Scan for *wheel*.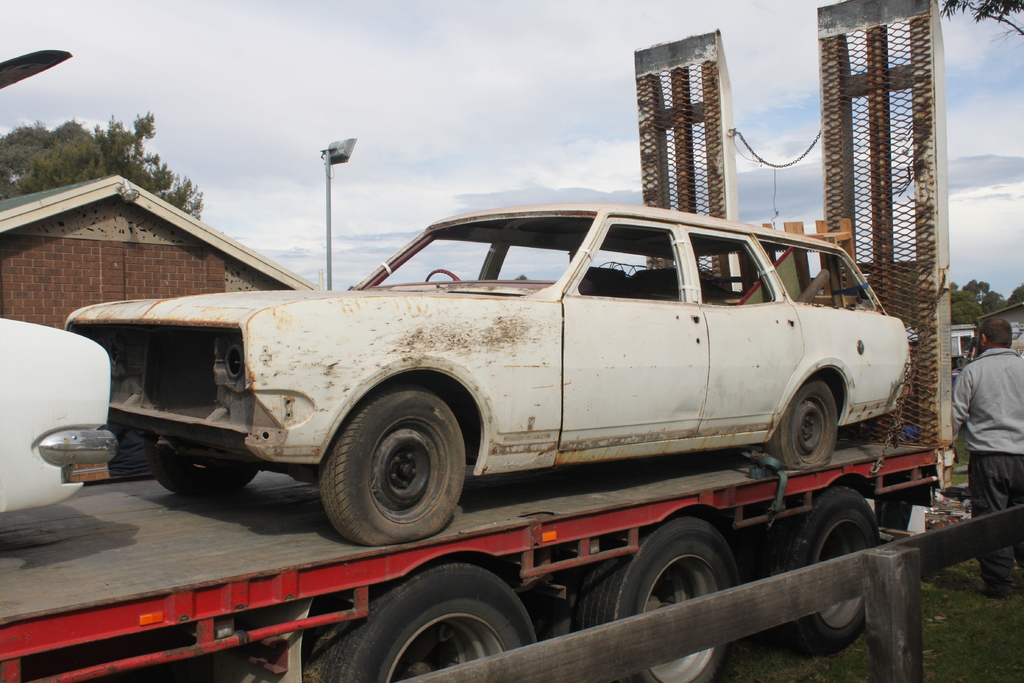
Scan result: (x1=317, y1=399, x2=474, y2=546).
